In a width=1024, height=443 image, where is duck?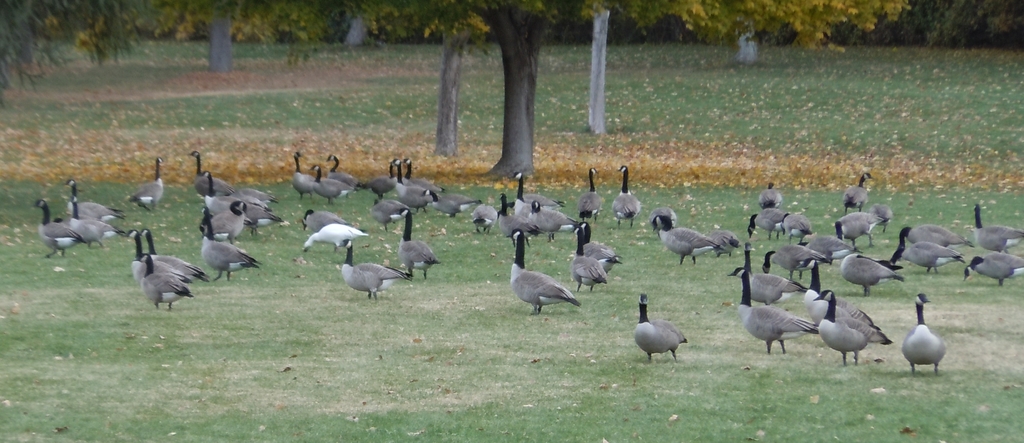
[x1=810, y1=292, x2=886, y2=363].
